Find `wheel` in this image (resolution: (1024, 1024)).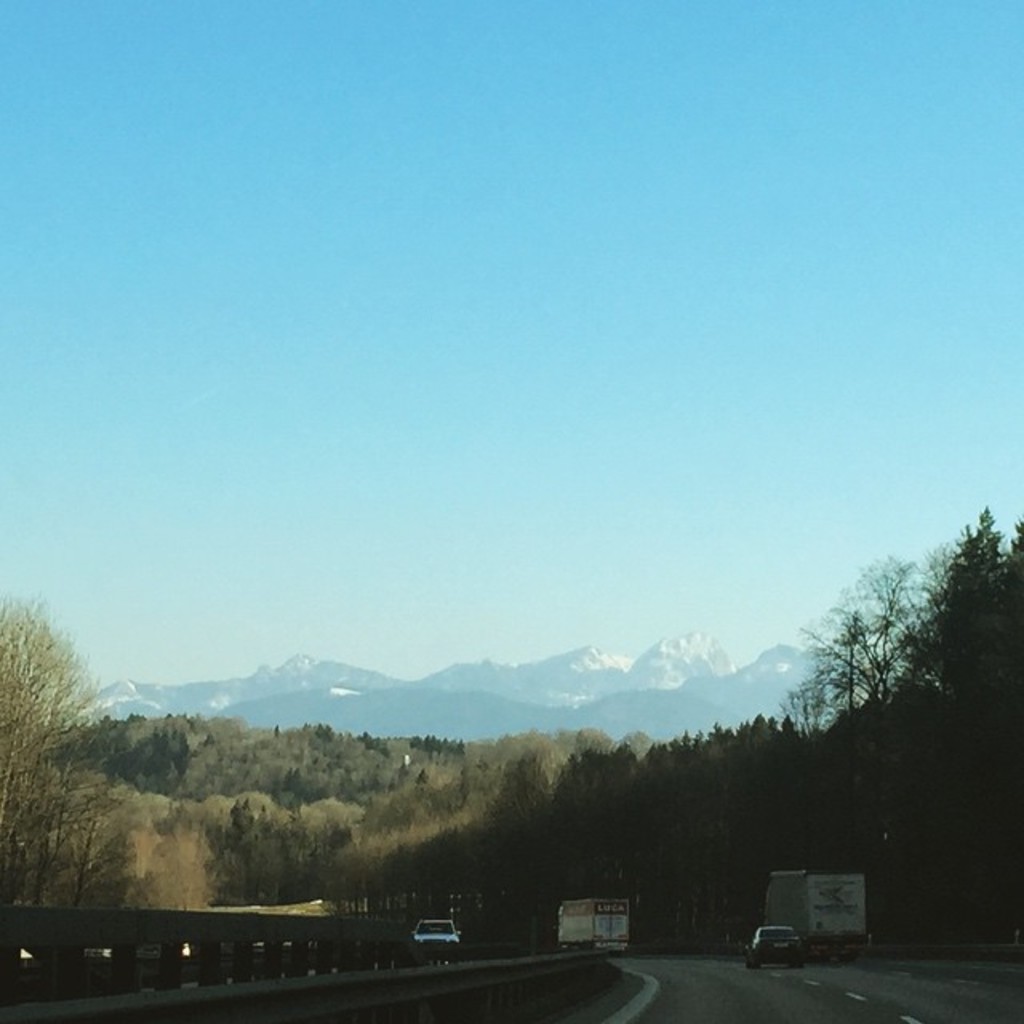
bbox(794, 965, 802, 971).
